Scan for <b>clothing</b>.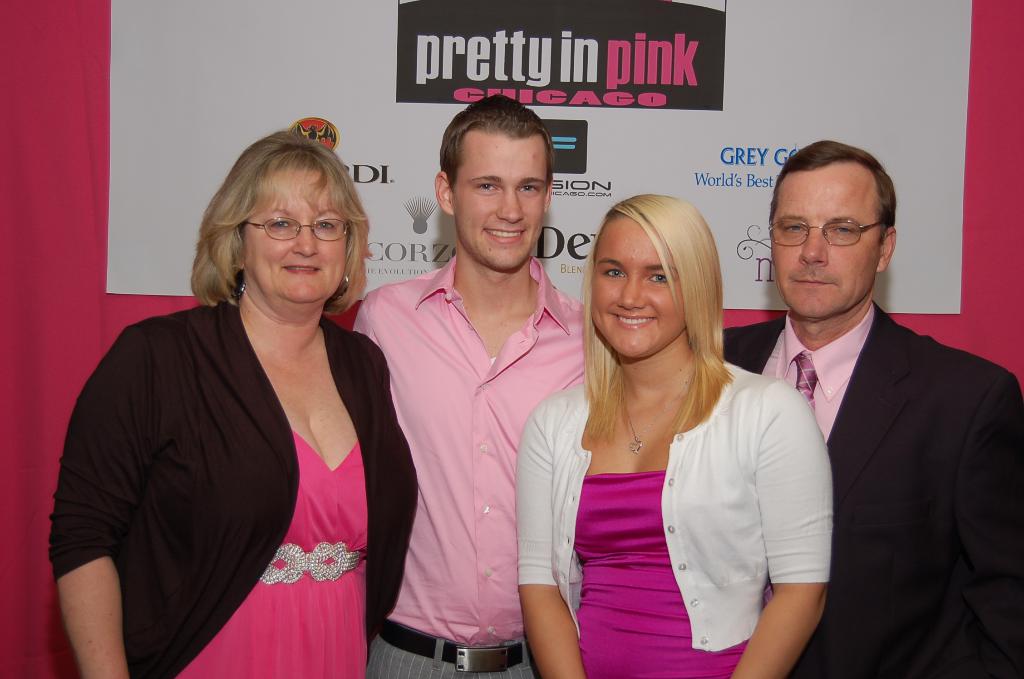
Scan result: detection(63, 271, 424, 665).
